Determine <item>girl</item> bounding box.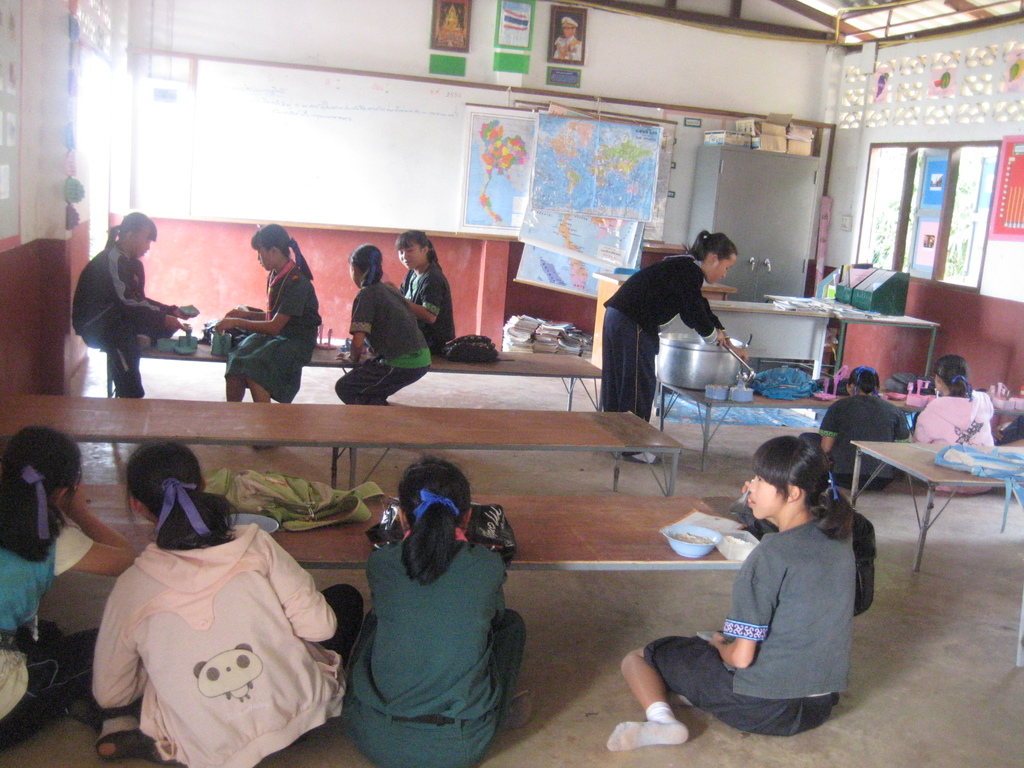
Determined: 612,444,857,755.
